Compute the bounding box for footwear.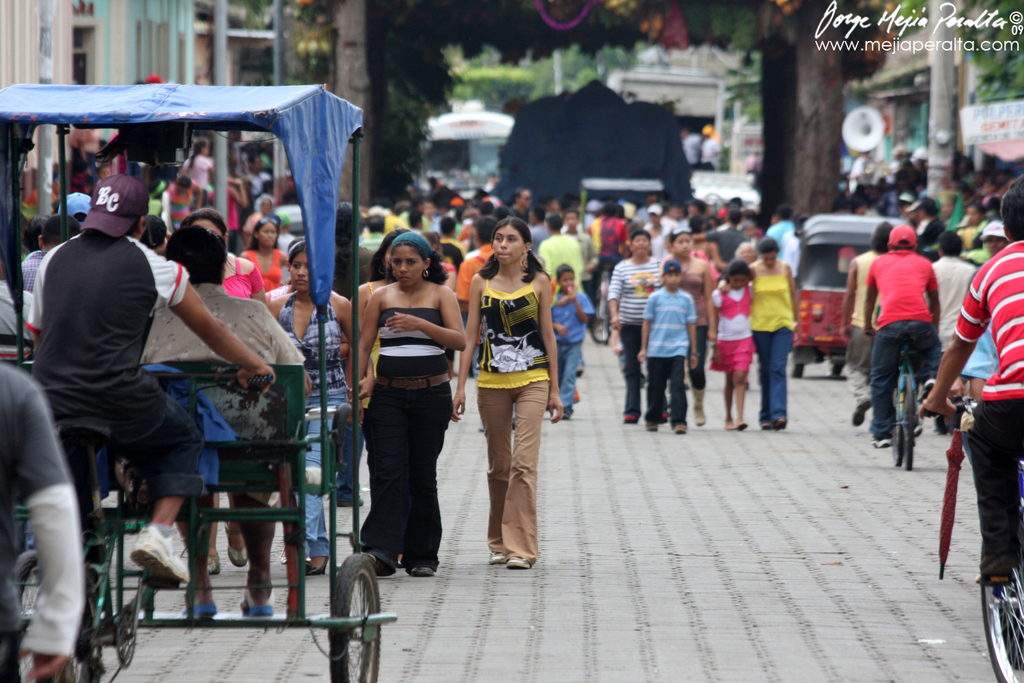
{"left": 872, "top": 431, "right": 890, "bottom": 447}.
